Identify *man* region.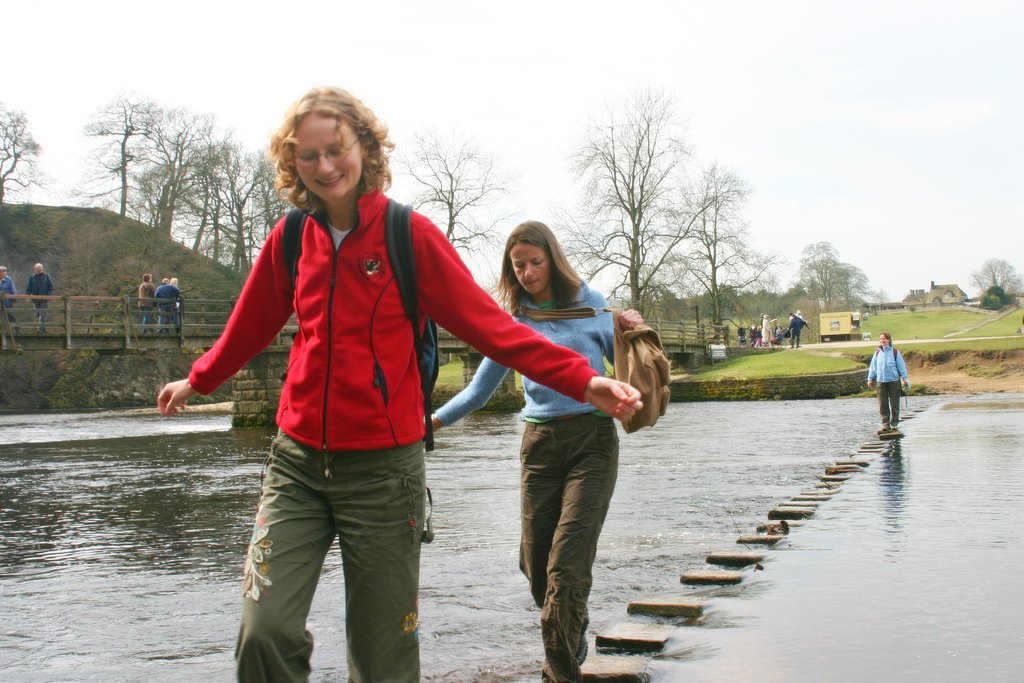
Region: bbox=[735, 323, 745, 344].
